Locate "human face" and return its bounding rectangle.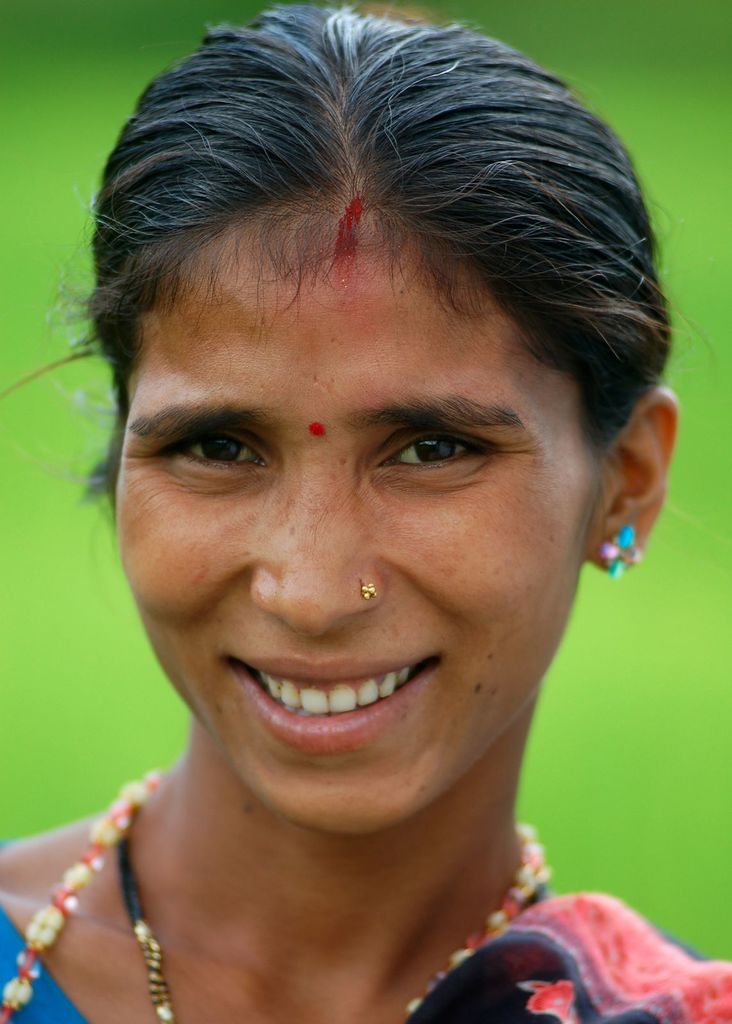
<bbox>117, 216, 596, 835</bbox>.
